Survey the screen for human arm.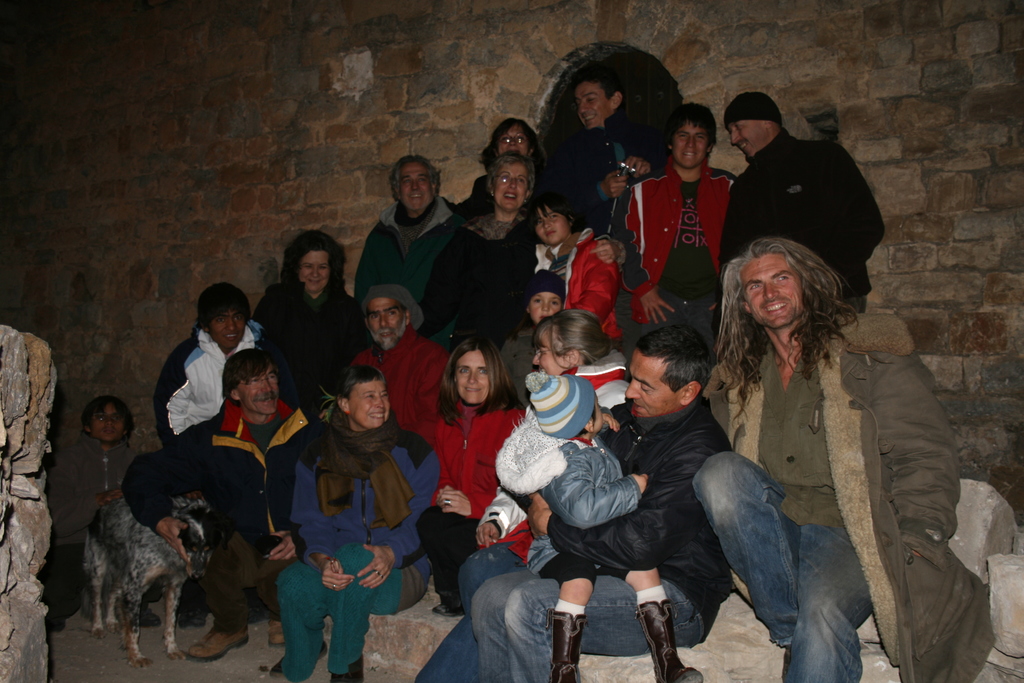
Survey found: 589:232:631:266.
